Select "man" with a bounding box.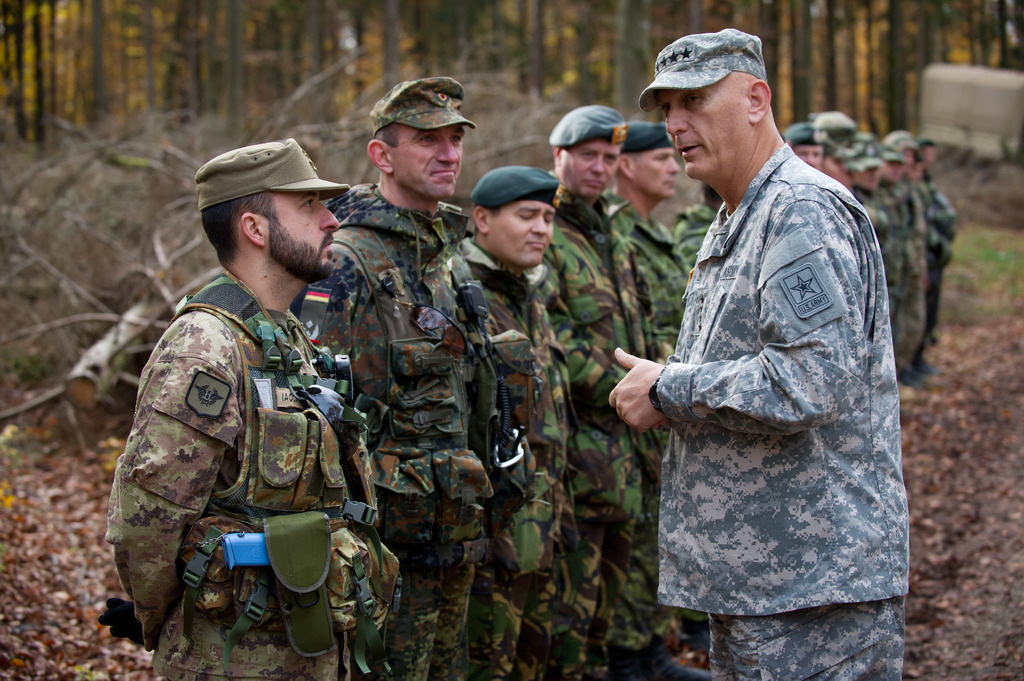
crop(662, 176, 727, 273).
